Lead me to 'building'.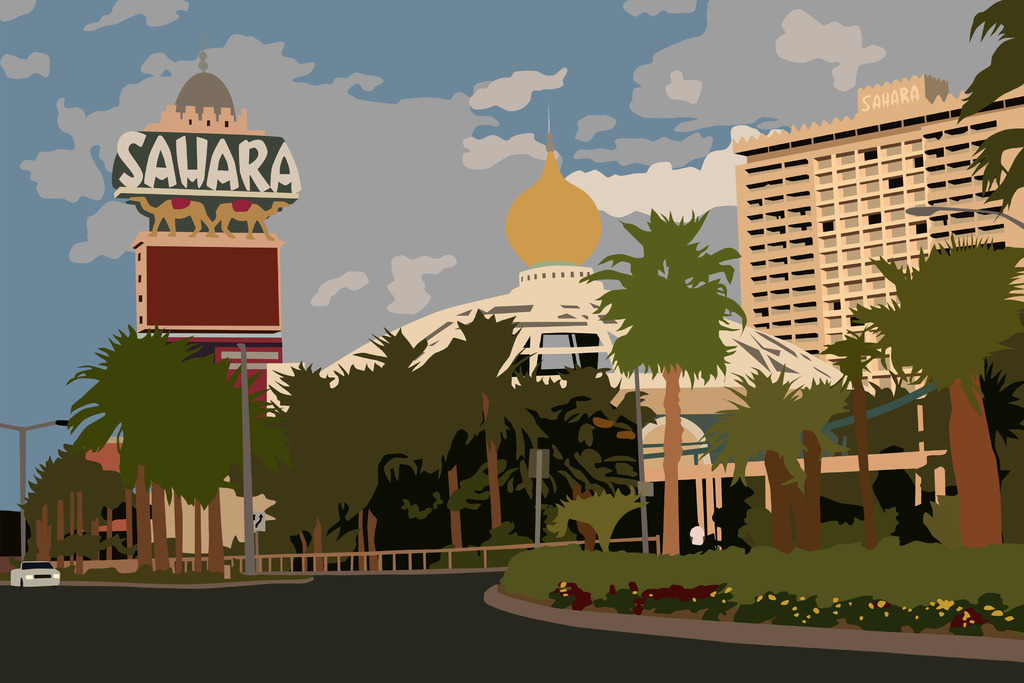
Lead to locate(729, 72, 1023, 398).
